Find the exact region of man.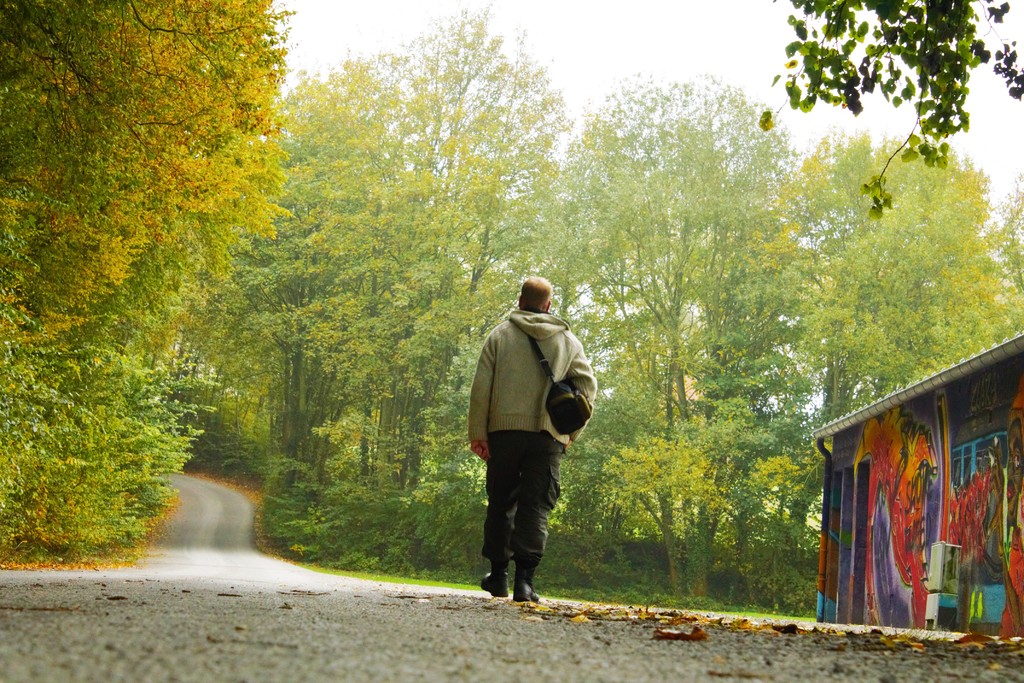
Exact region: region(460, 281, 609, 620).
